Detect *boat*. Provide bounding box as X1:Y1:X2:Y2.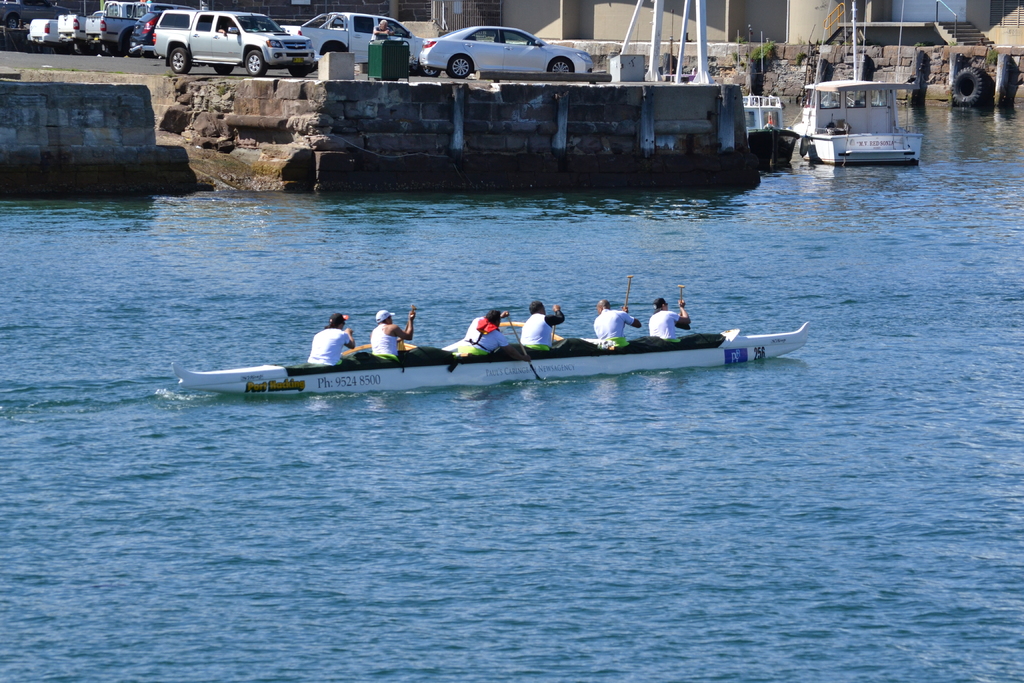
742:90:801:165.
